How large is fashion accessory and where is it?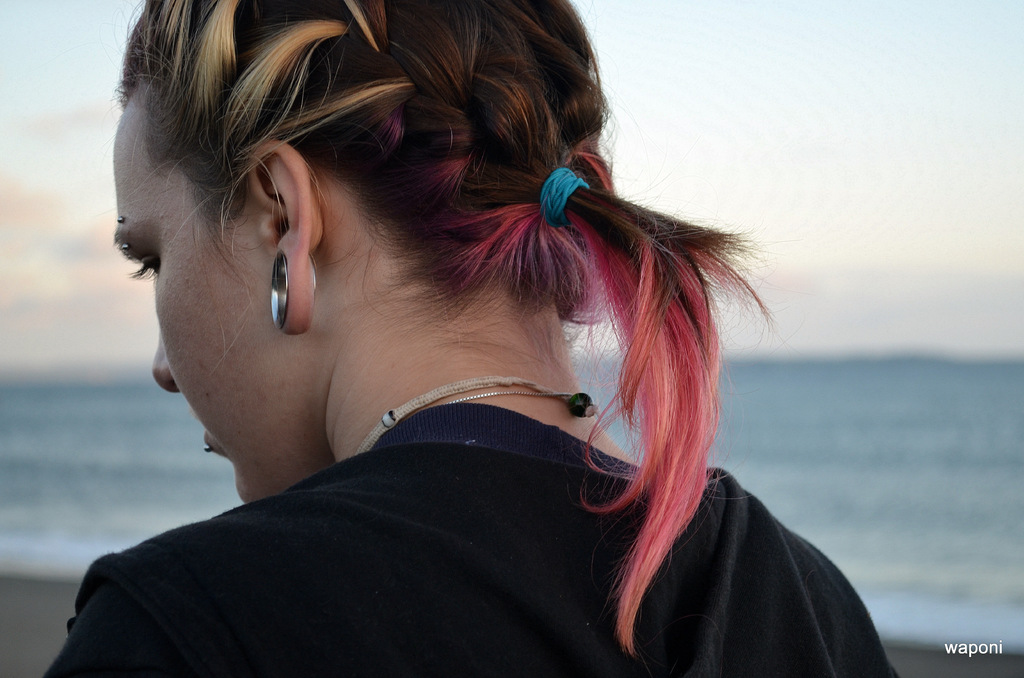
Bounding box: <box>118,242,129,252</box>.
